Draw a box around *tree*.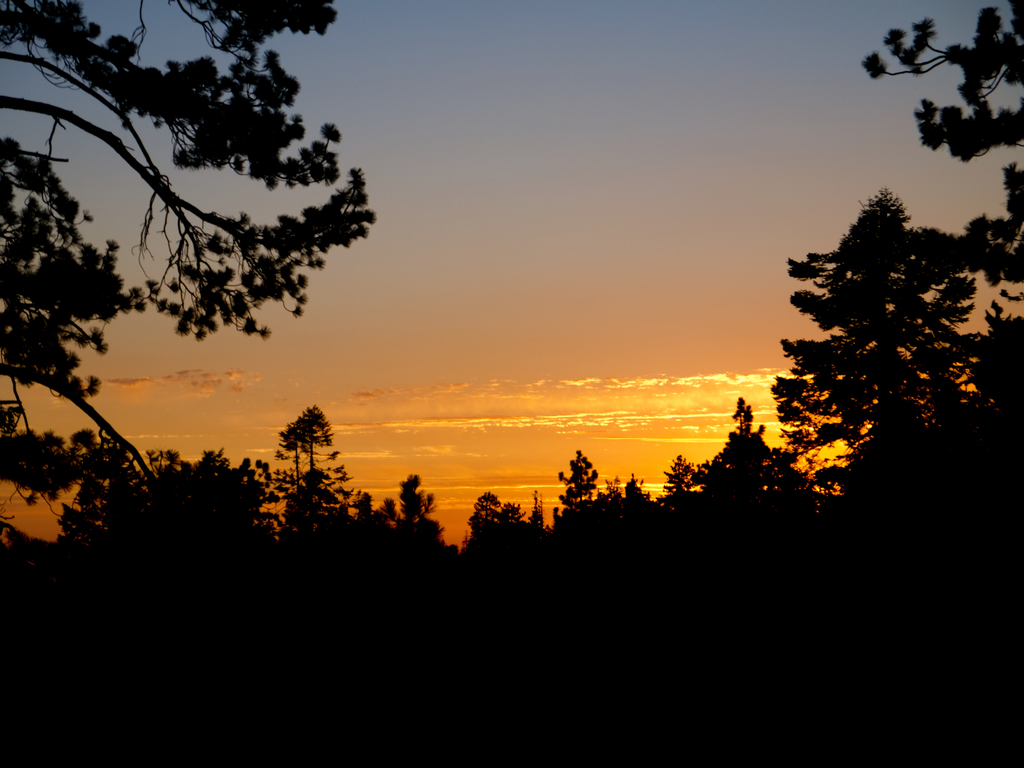
<bbox>605, 451, 757, 593</bbox>.
